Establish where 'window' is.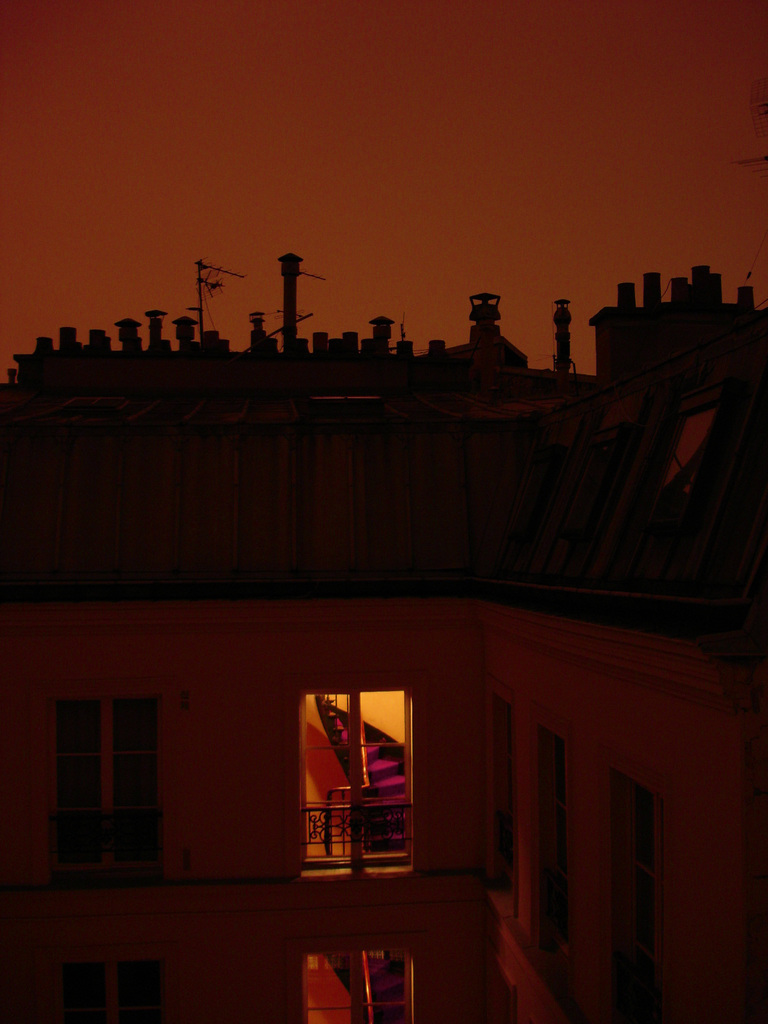
Established at <region>537, 726, 562, 950</region>.
